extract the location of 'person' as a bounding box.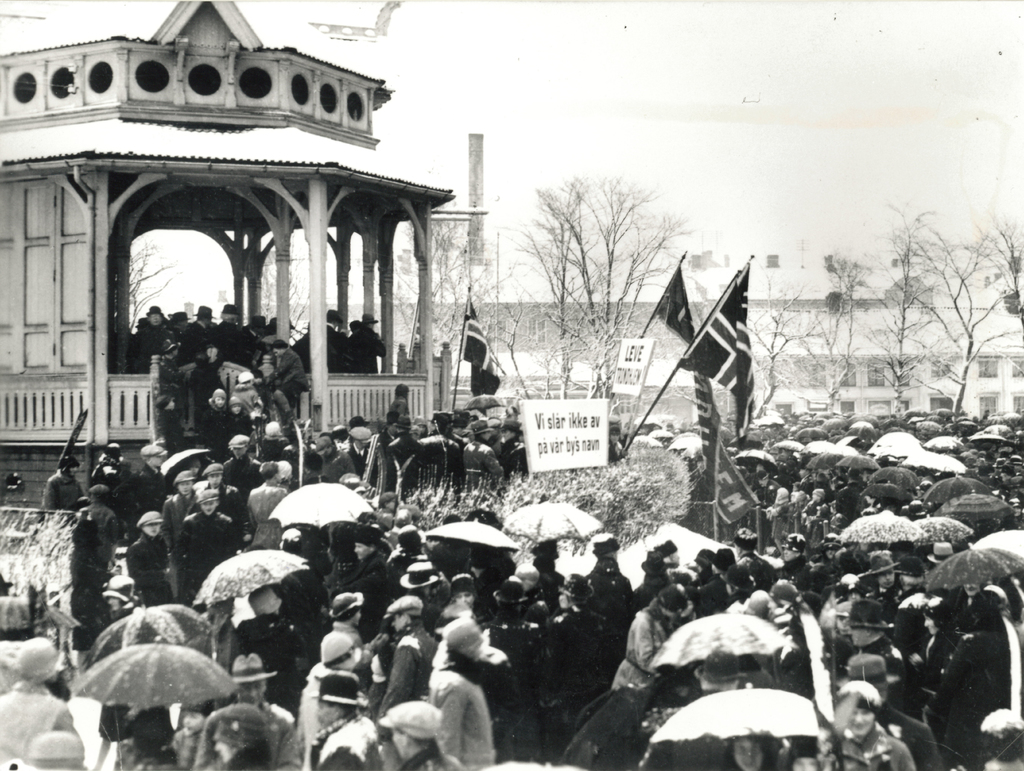
(451,619,500,753).
